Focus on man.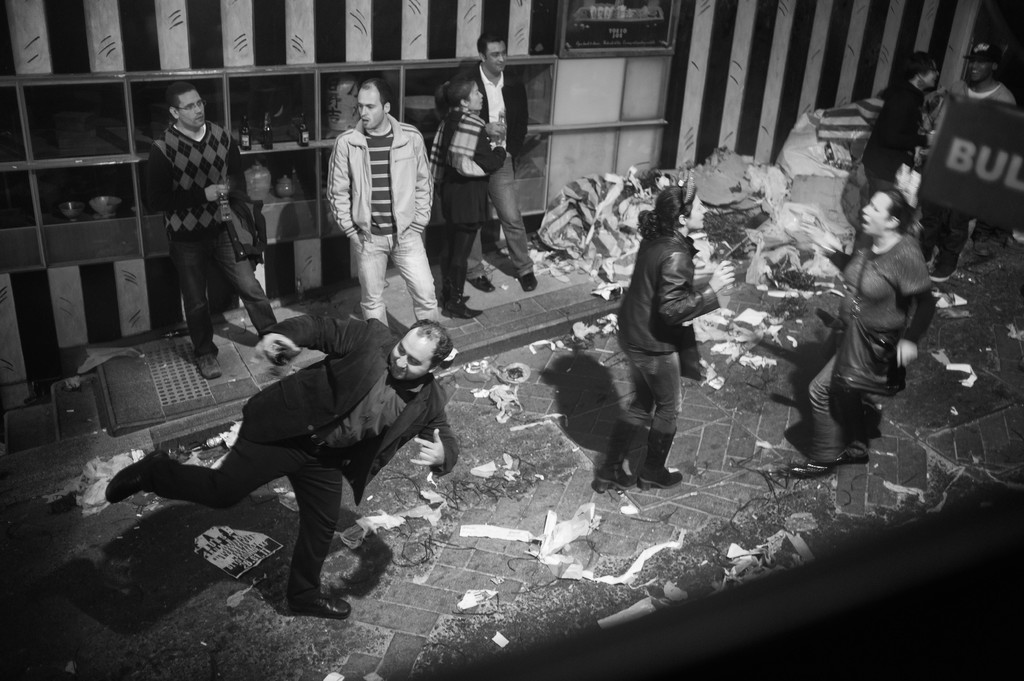
Focused at rect(929, 41, 1012, 277).
